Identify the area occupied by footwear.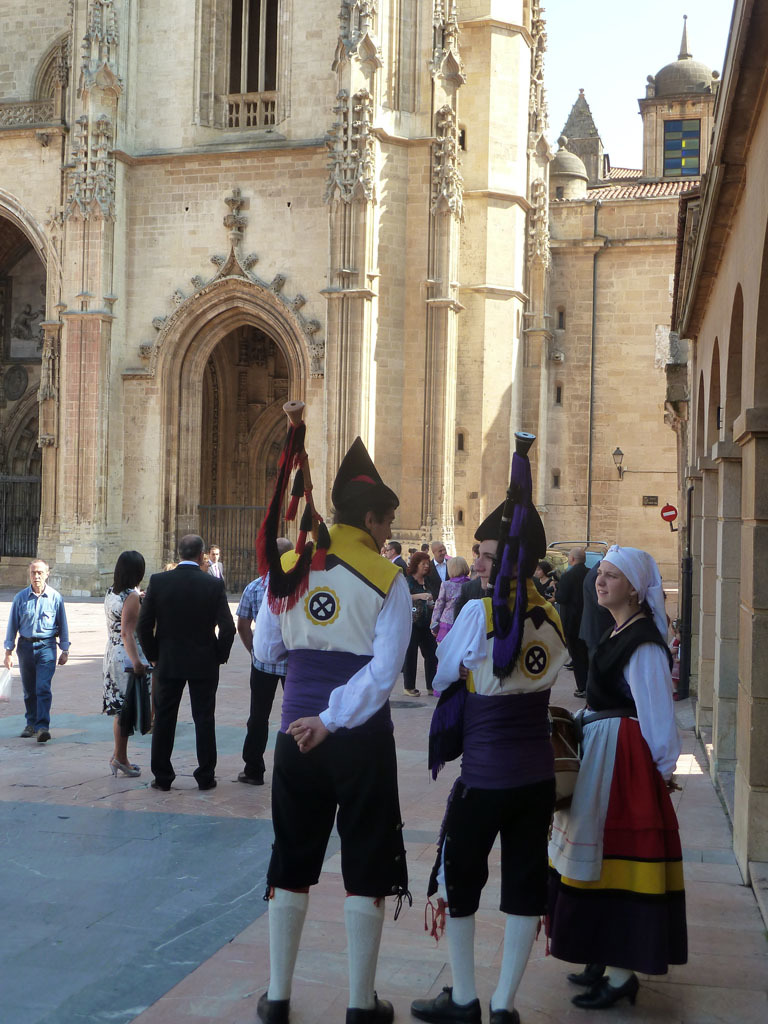
Area: box(255, 992, 291, 1023).
